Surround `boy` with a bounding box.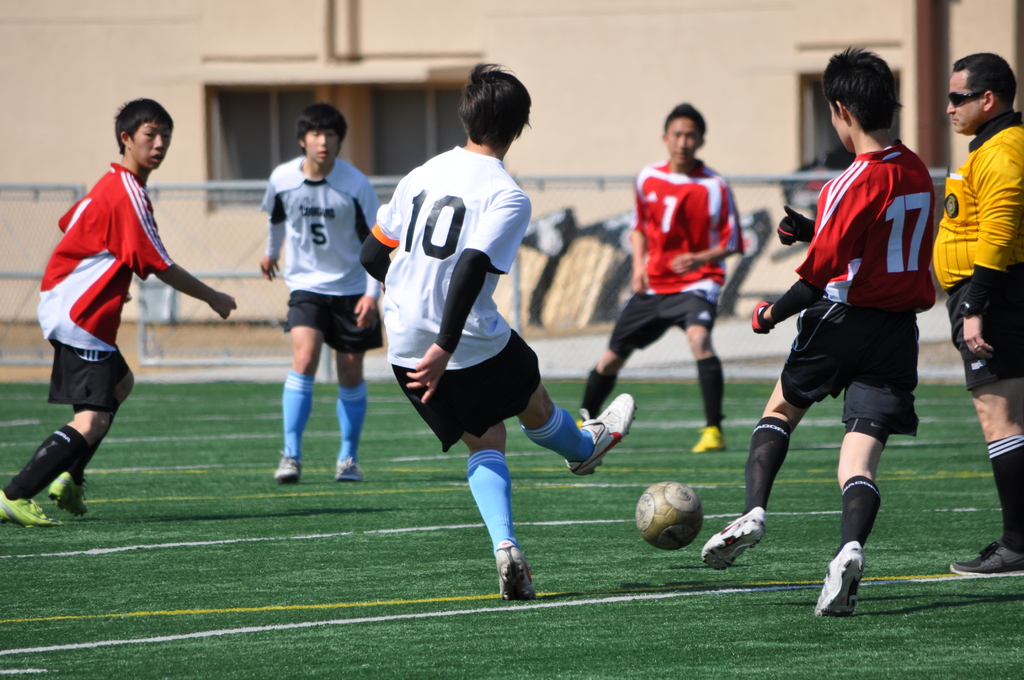
(358, 62, 639, 603).
